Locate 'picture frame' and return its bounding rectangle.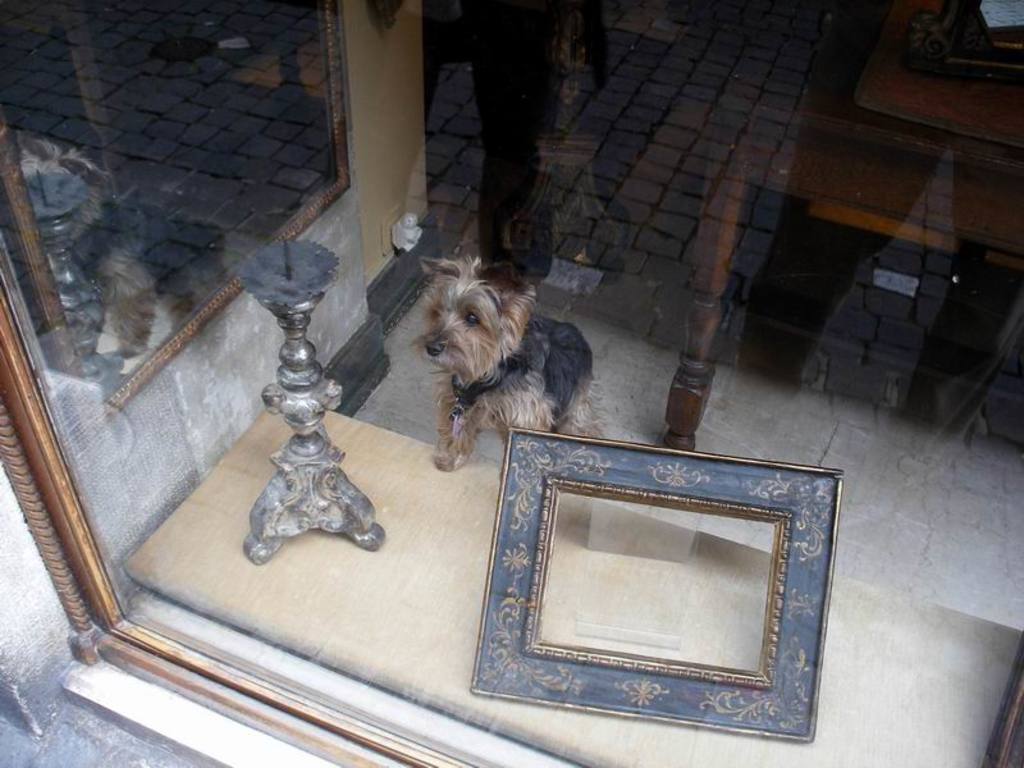
pyautogui.locateOnScreen(463, 438, 845, 737).
